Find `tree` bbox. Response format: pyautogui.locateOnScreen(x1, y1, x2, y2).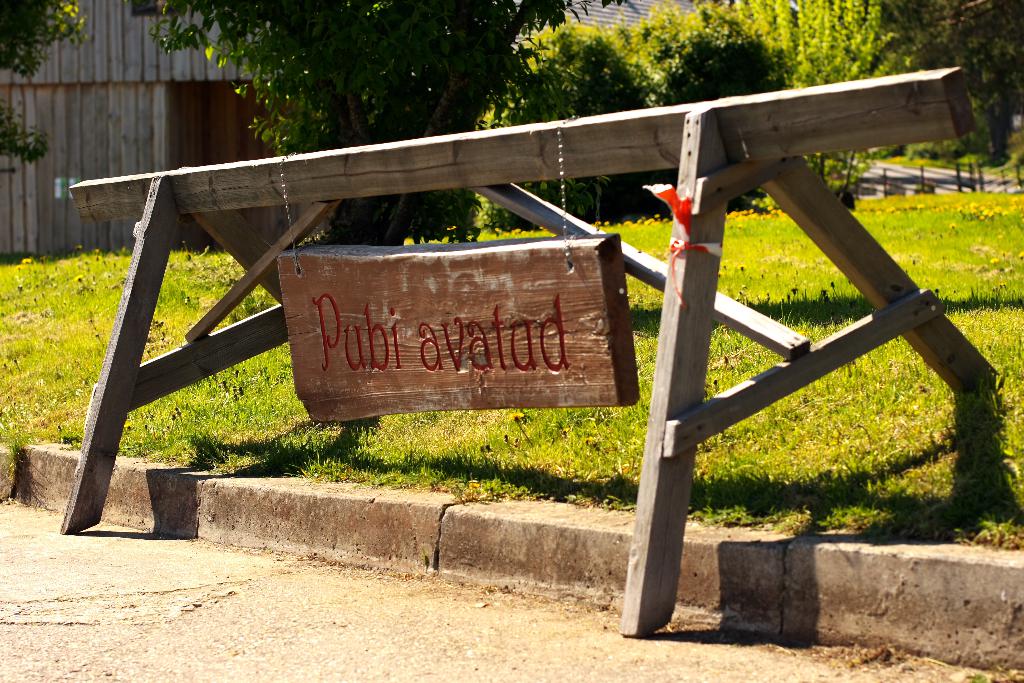
pyautogui.locateOnScreen(0, 0, 103, 186).
